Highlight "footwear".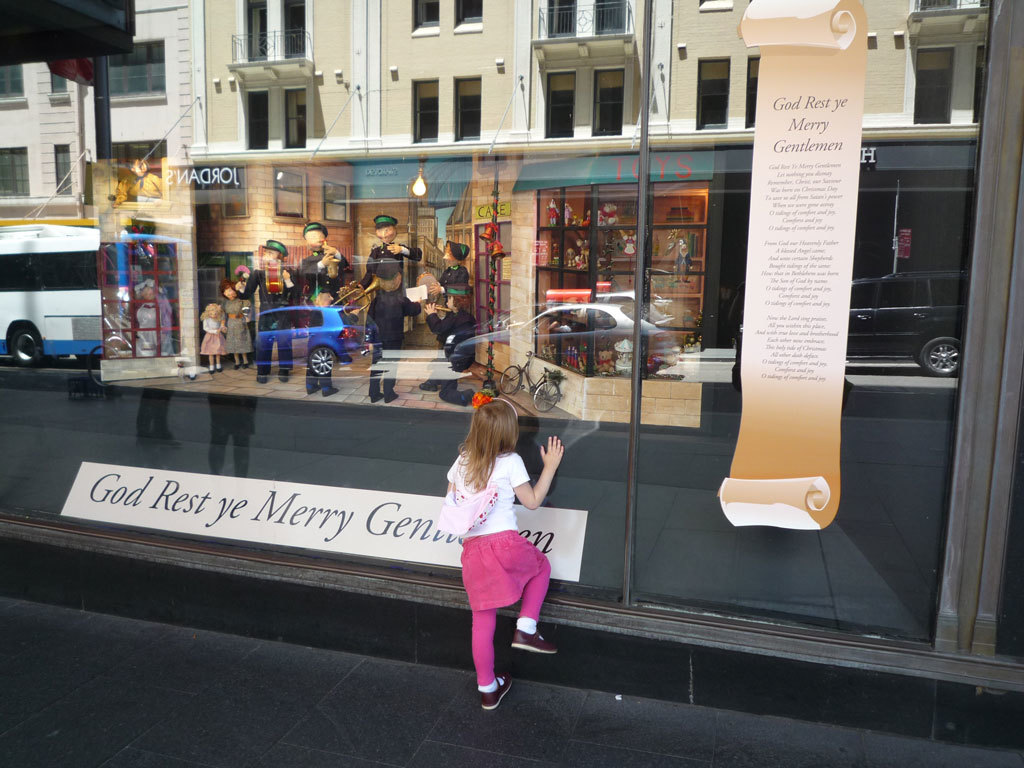
Highlighted region: {"x1": 279, "y1": 373, "x2": 288, "y2": 381}.
